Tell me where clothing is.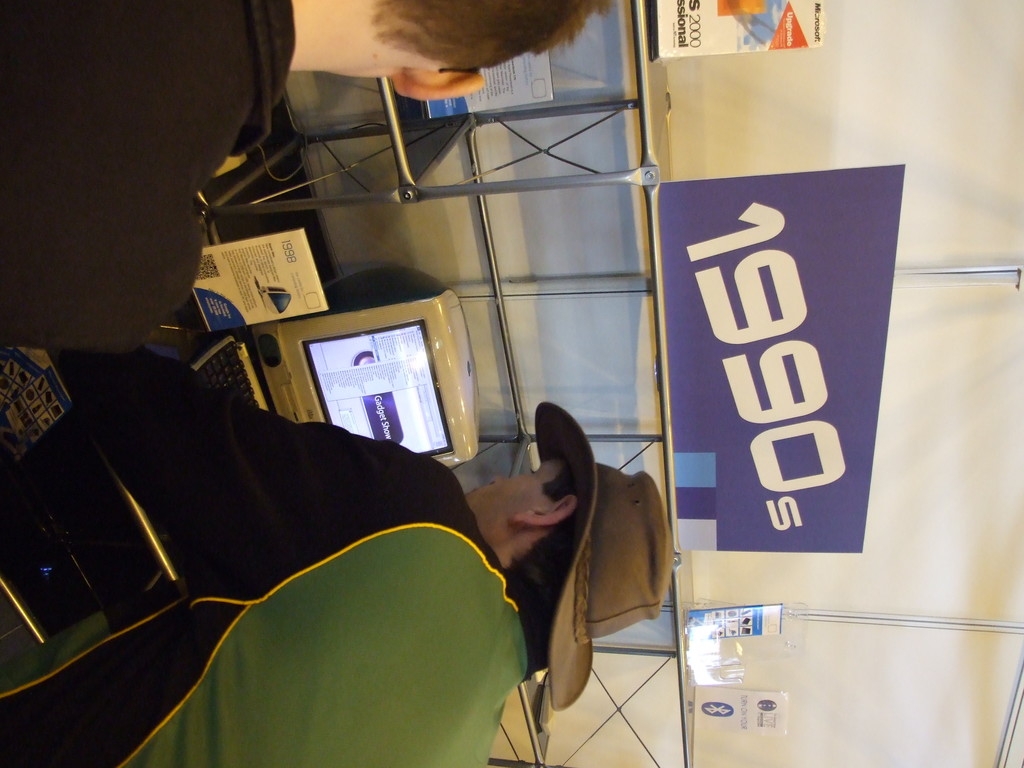
clothing is at pyautogui.locateOnScreen(42, 341, 592, 740).
